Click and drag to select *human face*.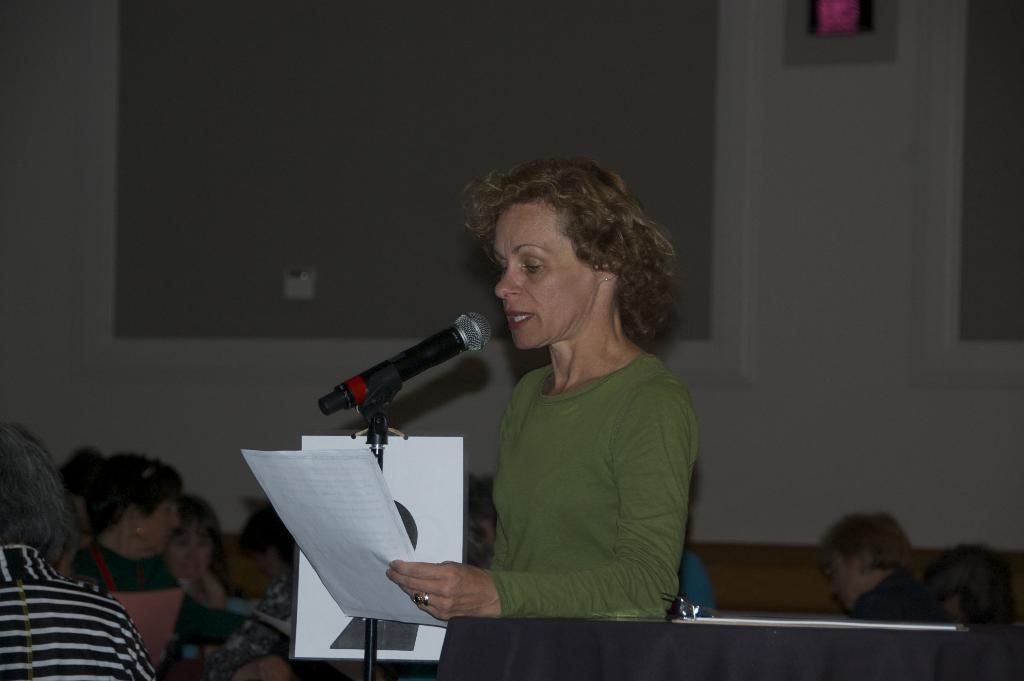
Selection: 821,555,860,607.
